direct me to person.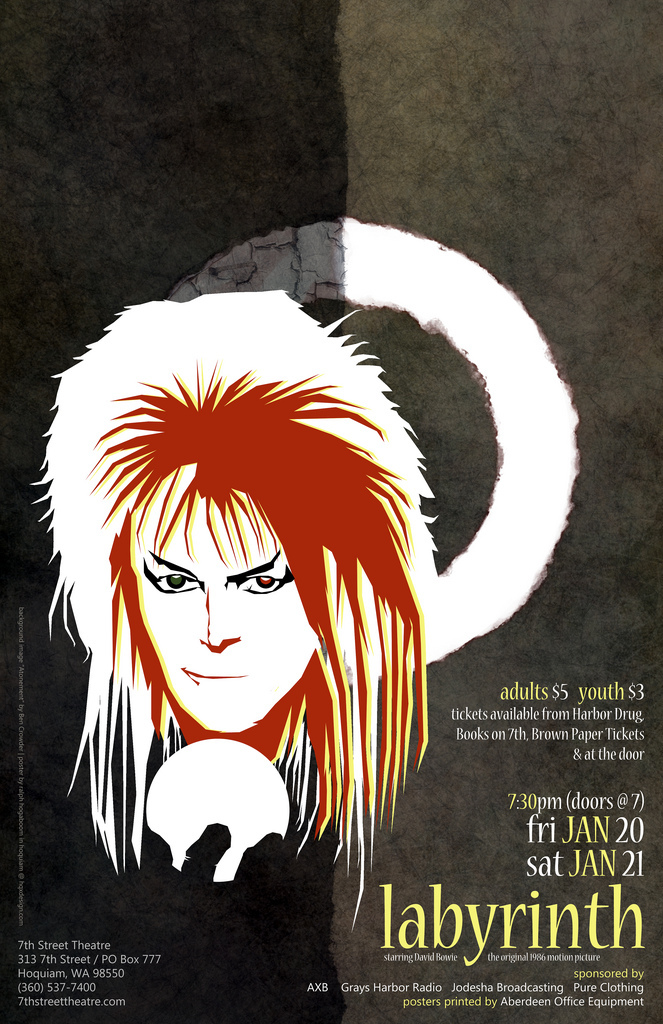
Direction: <bbox>9, 292, 442, 920</bbox>.
